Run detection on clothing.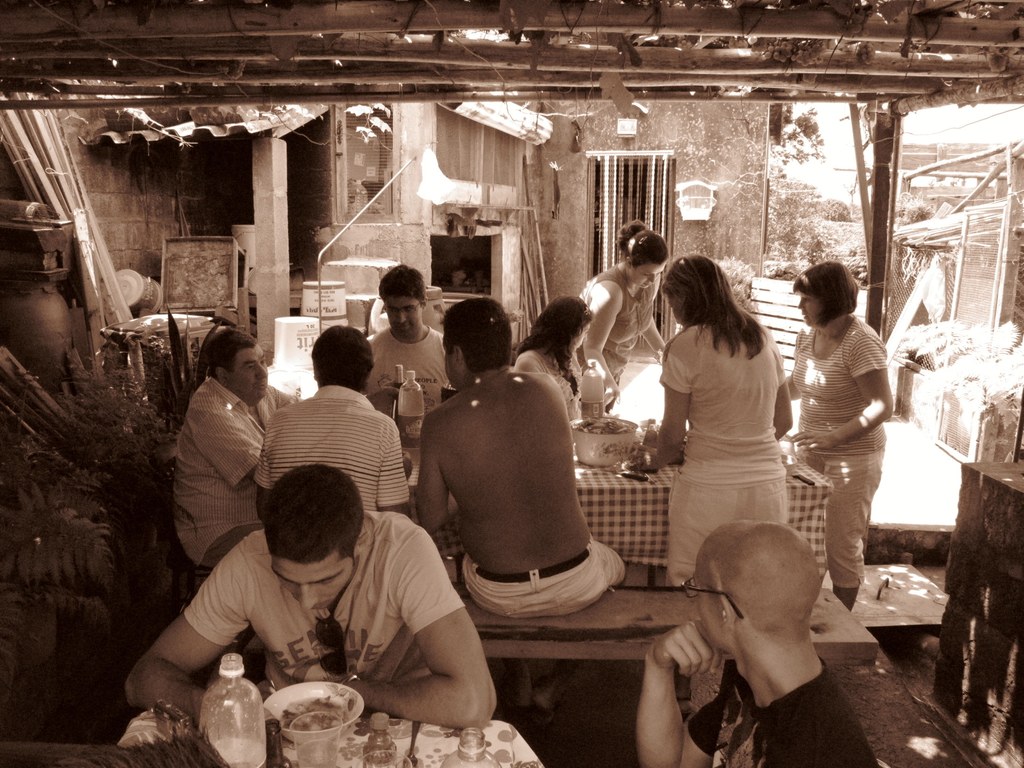
Result: select_region(253, 385, 406, 520).
